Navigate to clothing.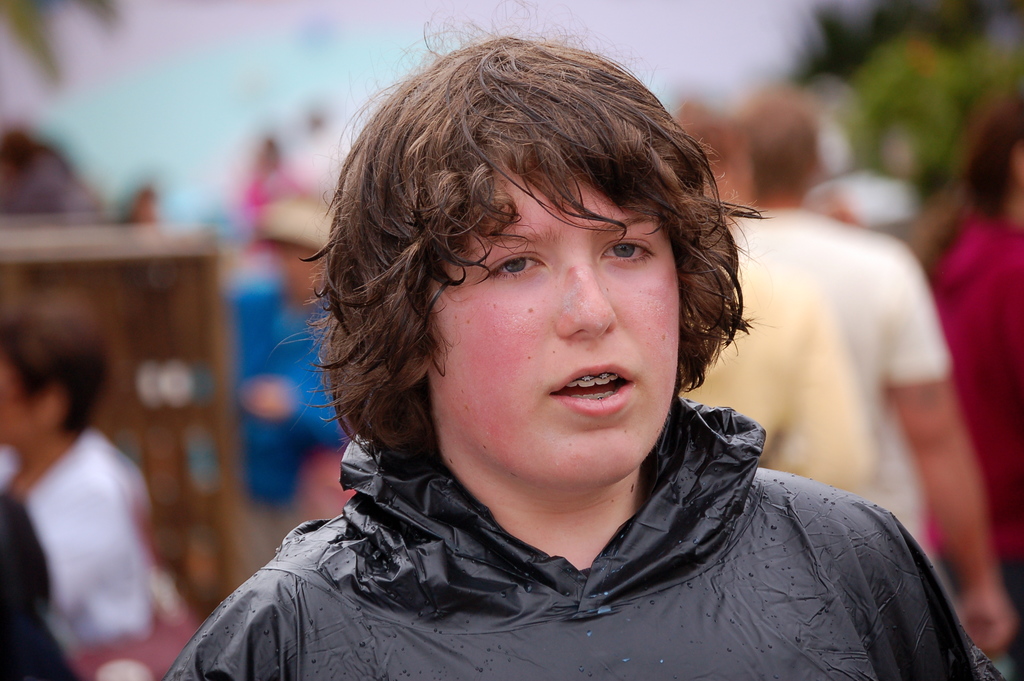
Navigation target: (683, 205, 954, 532).
